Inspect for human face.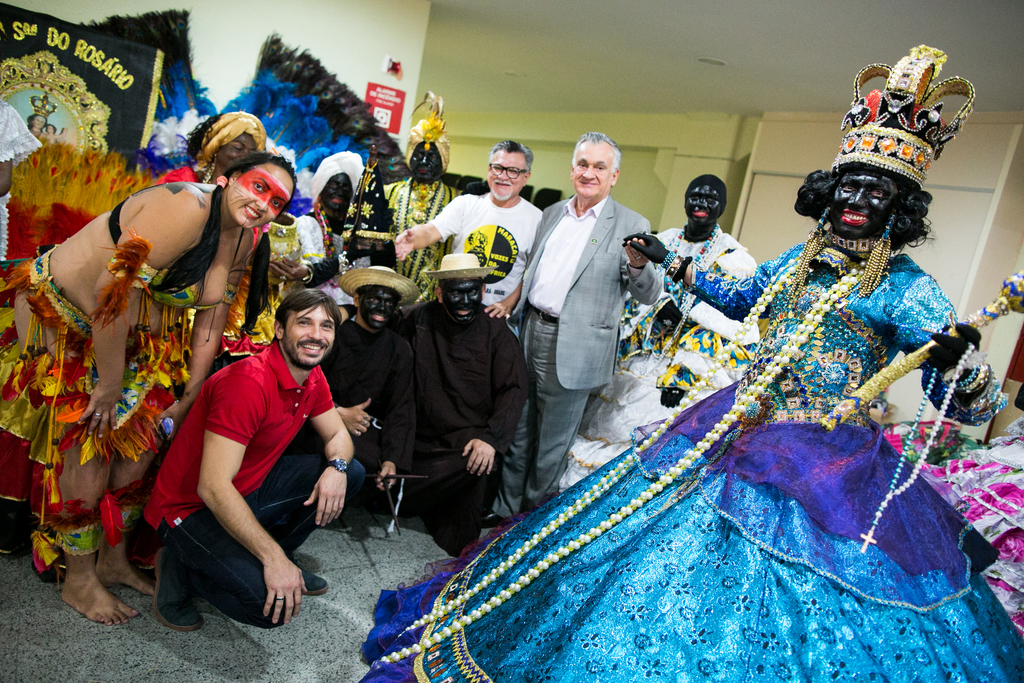
Inspection: select_region(571, 140, 612, 198).
